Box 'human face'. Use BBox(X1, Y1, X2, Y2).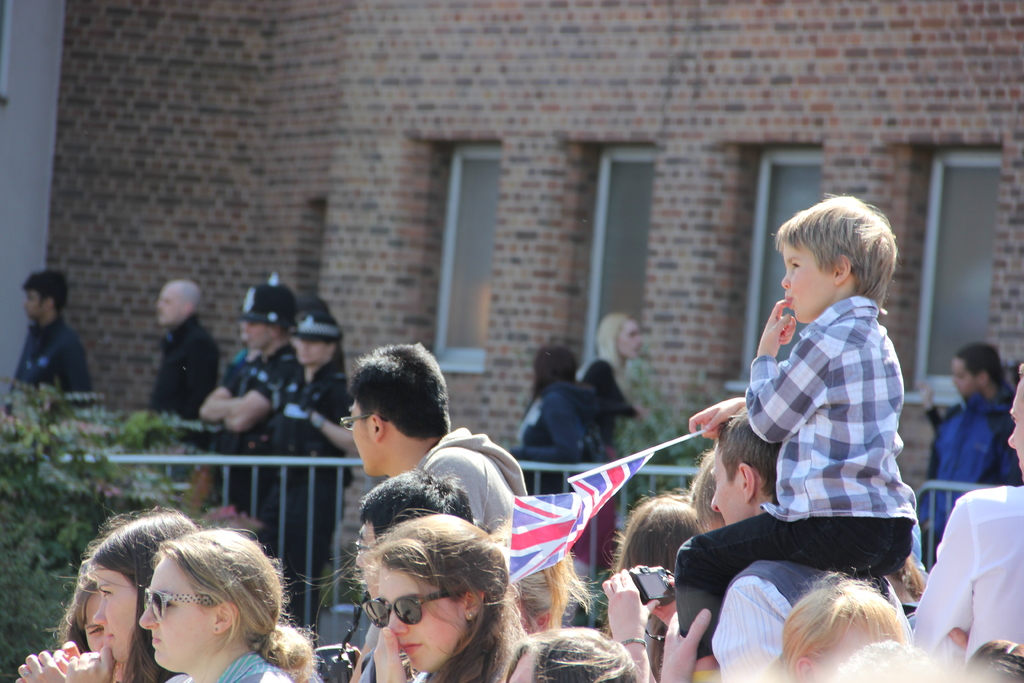
BBox(349, 393, 378, 473).
